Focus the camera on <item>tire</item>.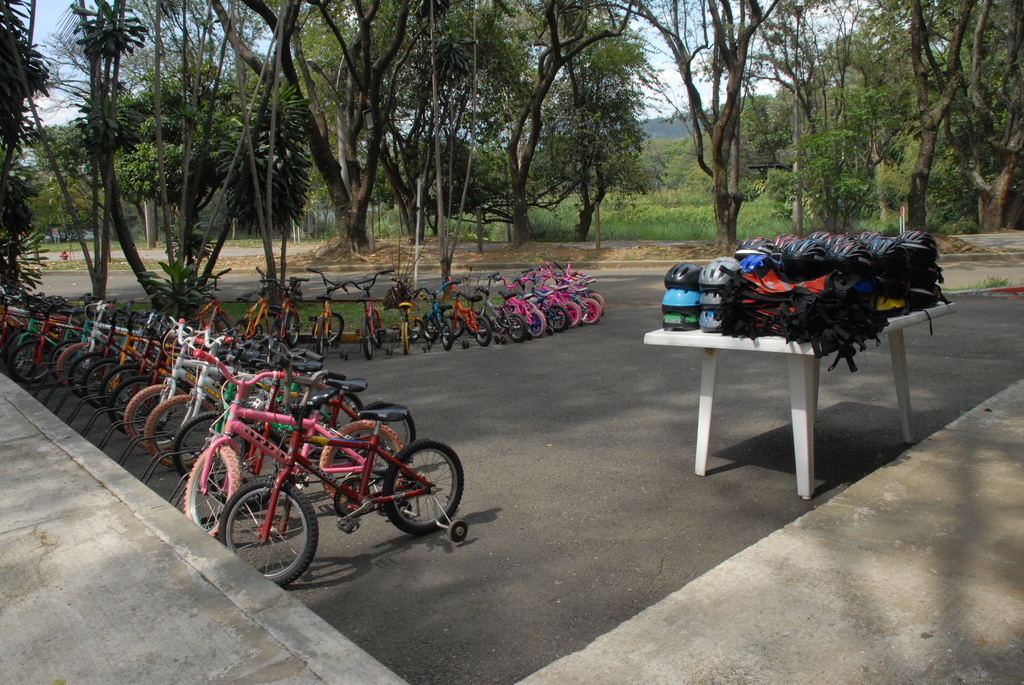
Focus region: box(0, 321, 13, 367).
